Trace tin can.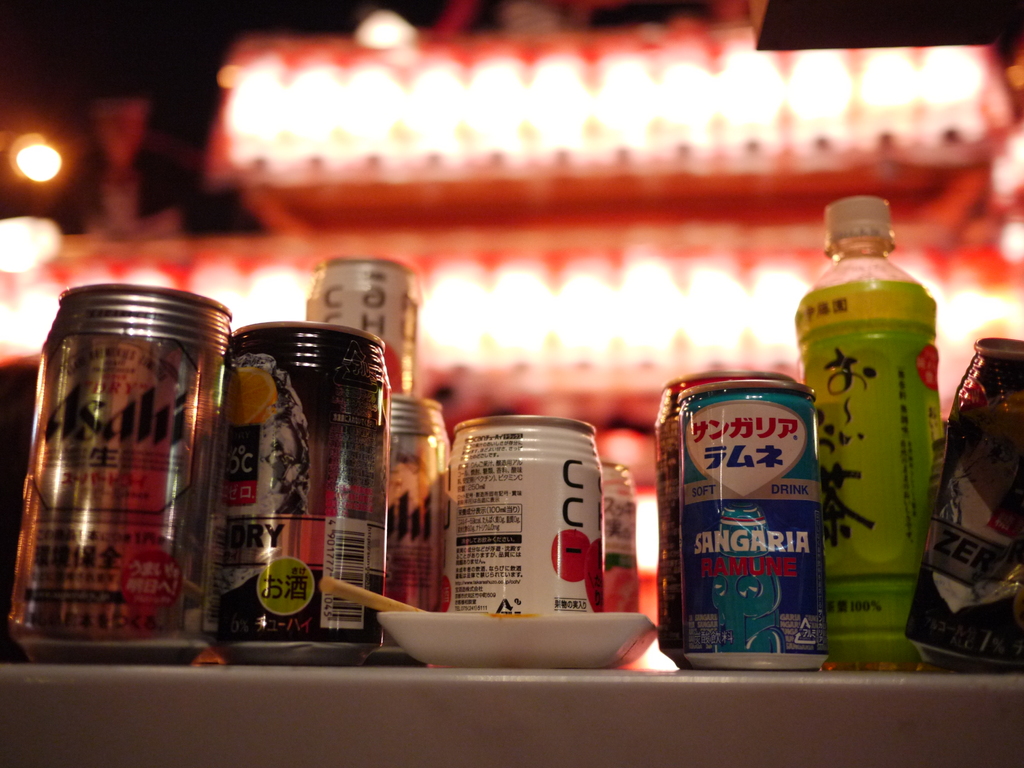
Traced to bbox=(902, 347, 1023, 679).
